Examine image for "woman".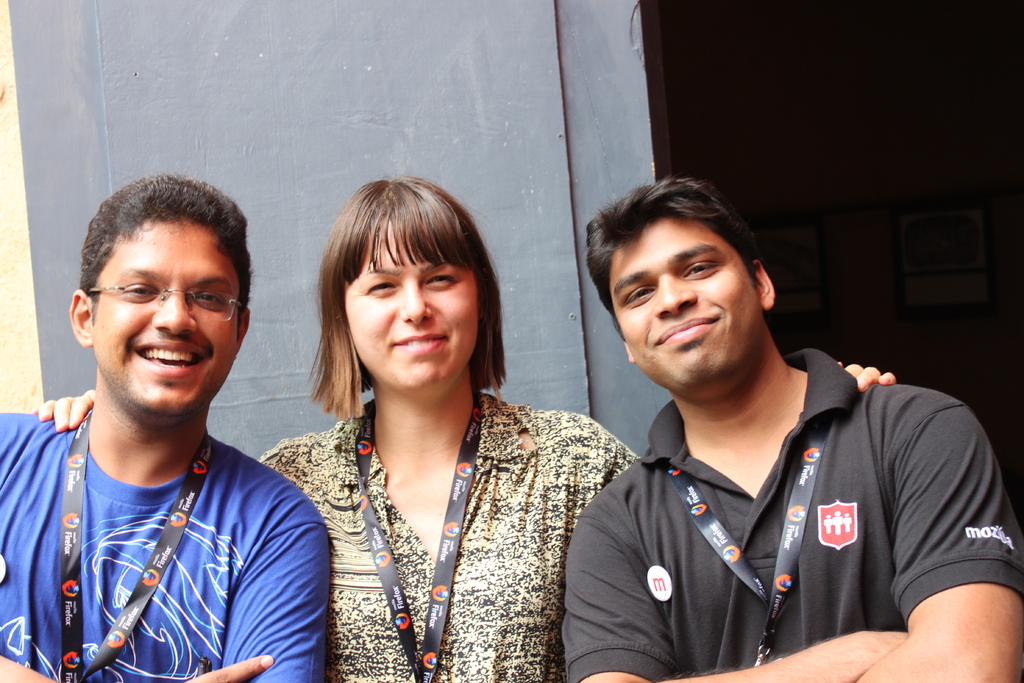
Examination result: 30 172 898 682.
